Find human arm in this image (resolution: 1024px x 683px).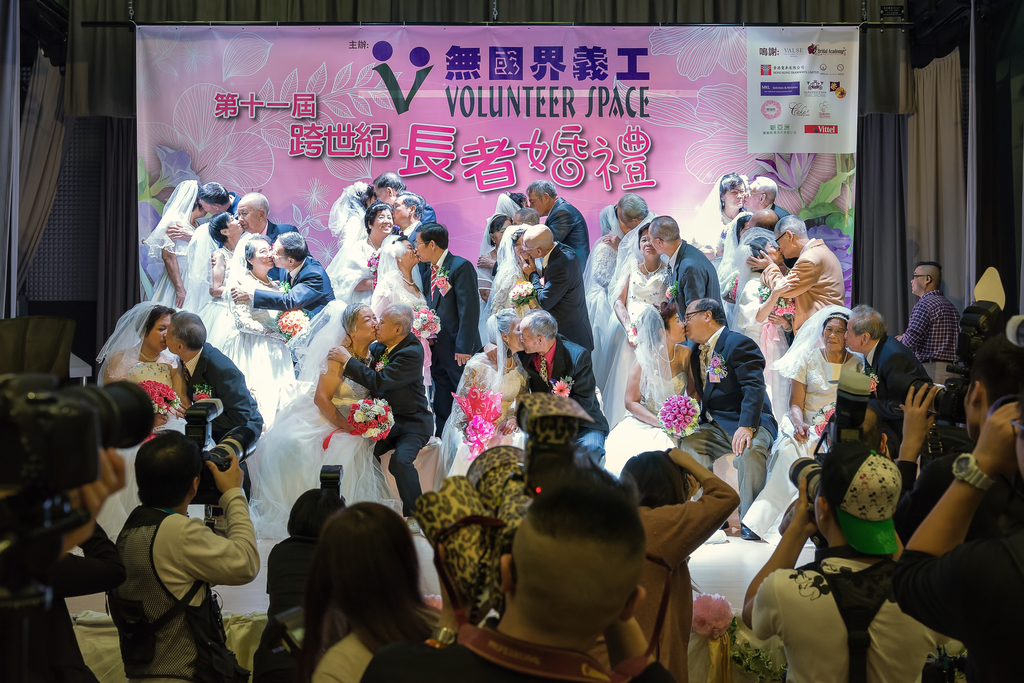
[left=99, top=350, right=172, bottom=427].
